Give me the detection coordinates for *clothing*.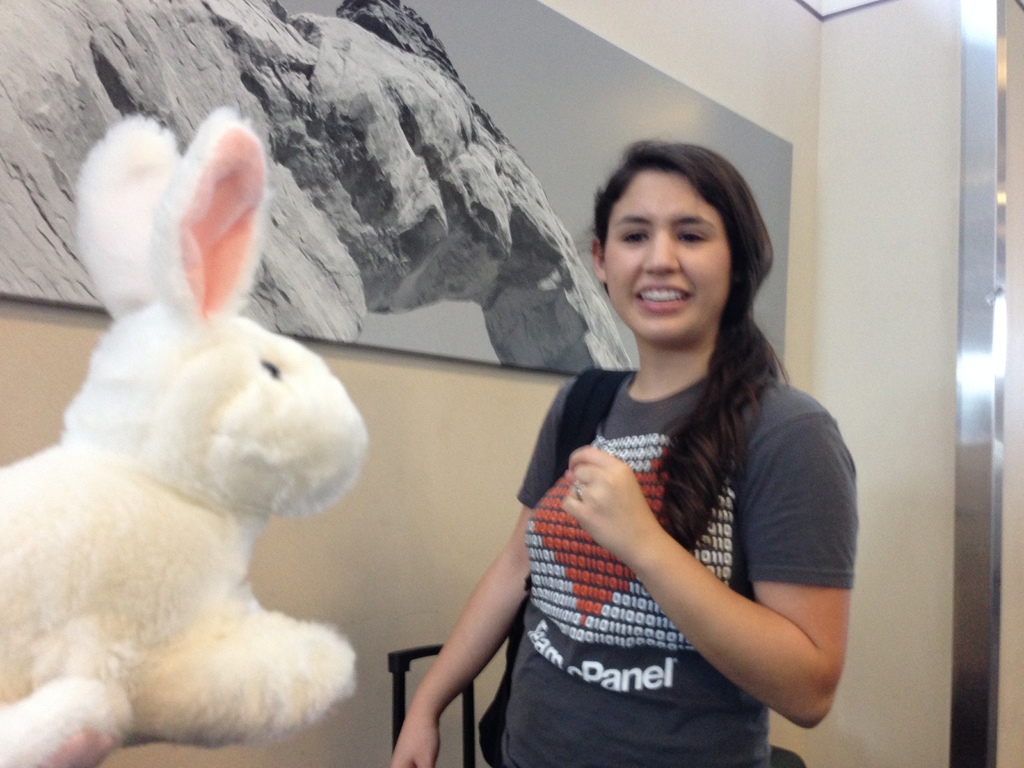
box(484, 313, 844, 748).
